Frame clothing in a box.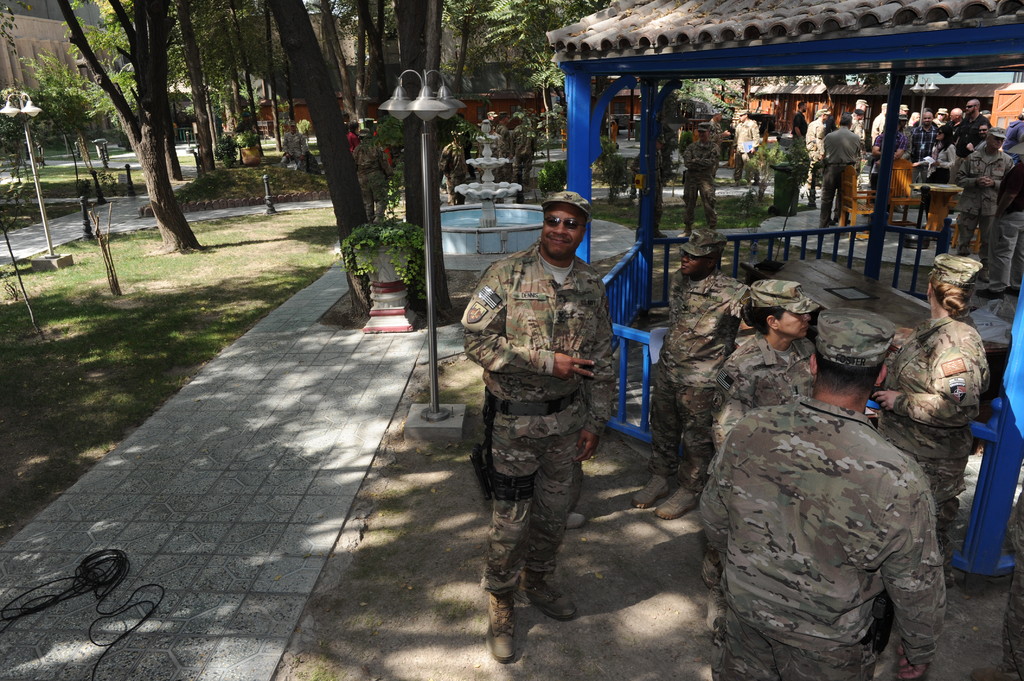
x1=459 y1=178 x2=627 y2=618.
